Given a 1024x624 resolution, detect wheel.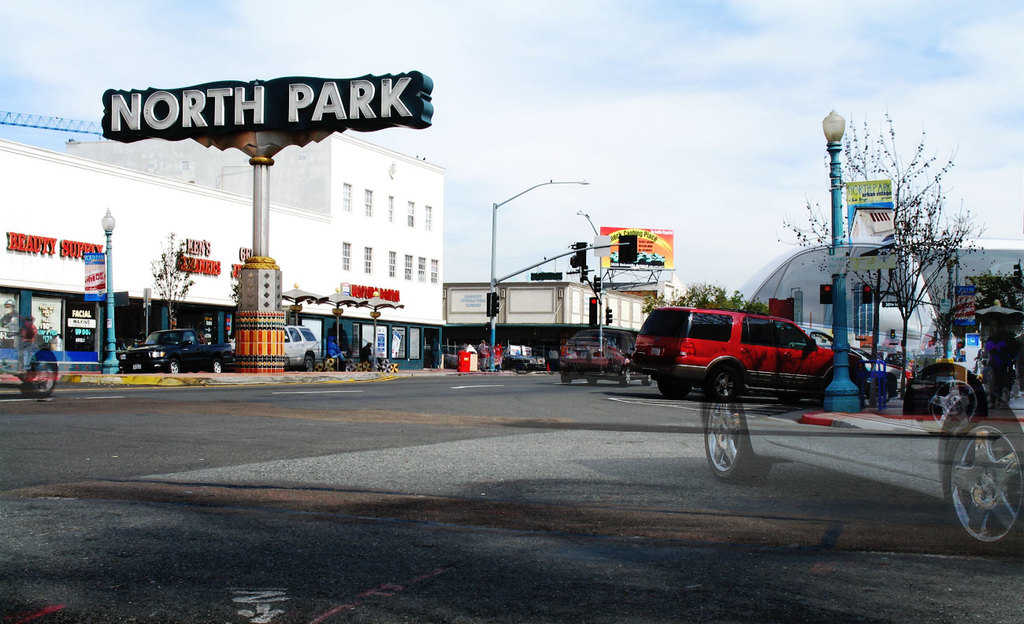
642,371,653,387.
